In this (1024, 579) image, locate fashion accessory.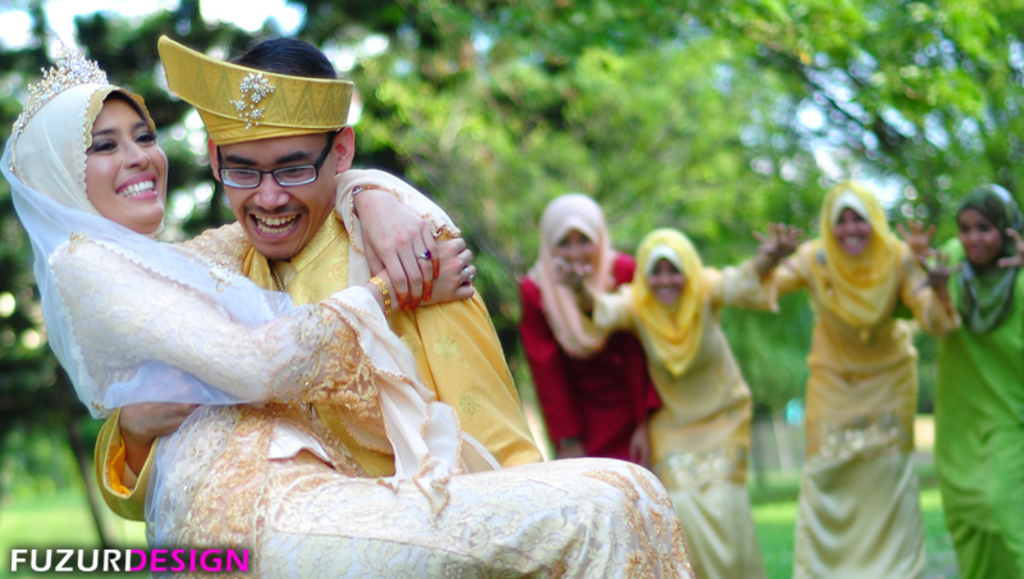
Bounding box: {"x1": 259, "y1": 261, "x2": 319, "y2": 423}.
